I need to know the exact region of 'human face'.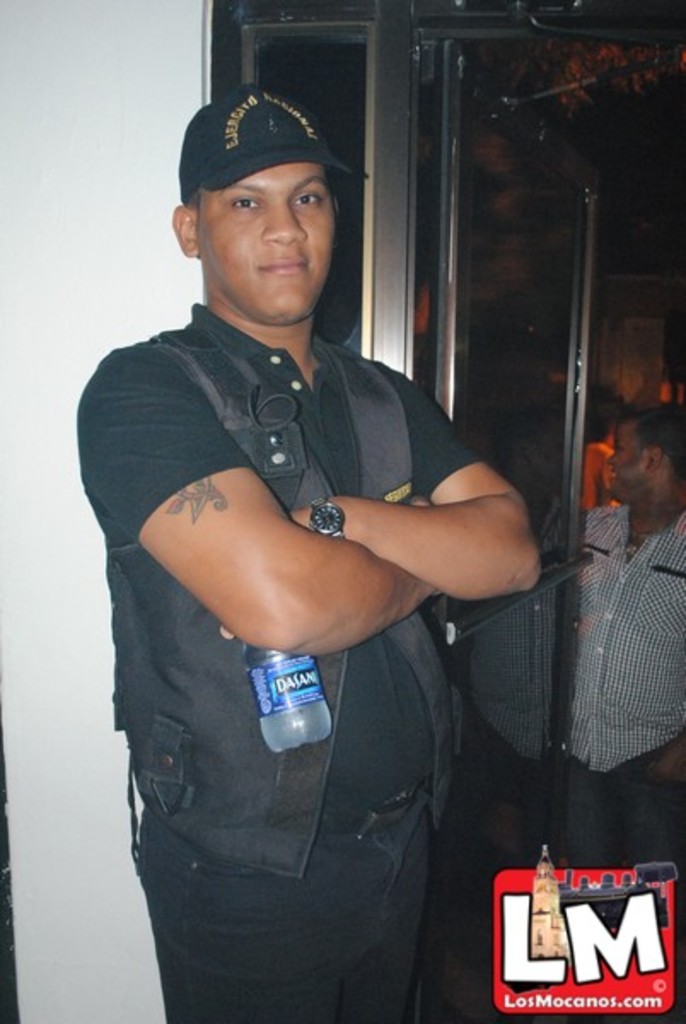
Region: Rect(198, 166, 336, 317).
